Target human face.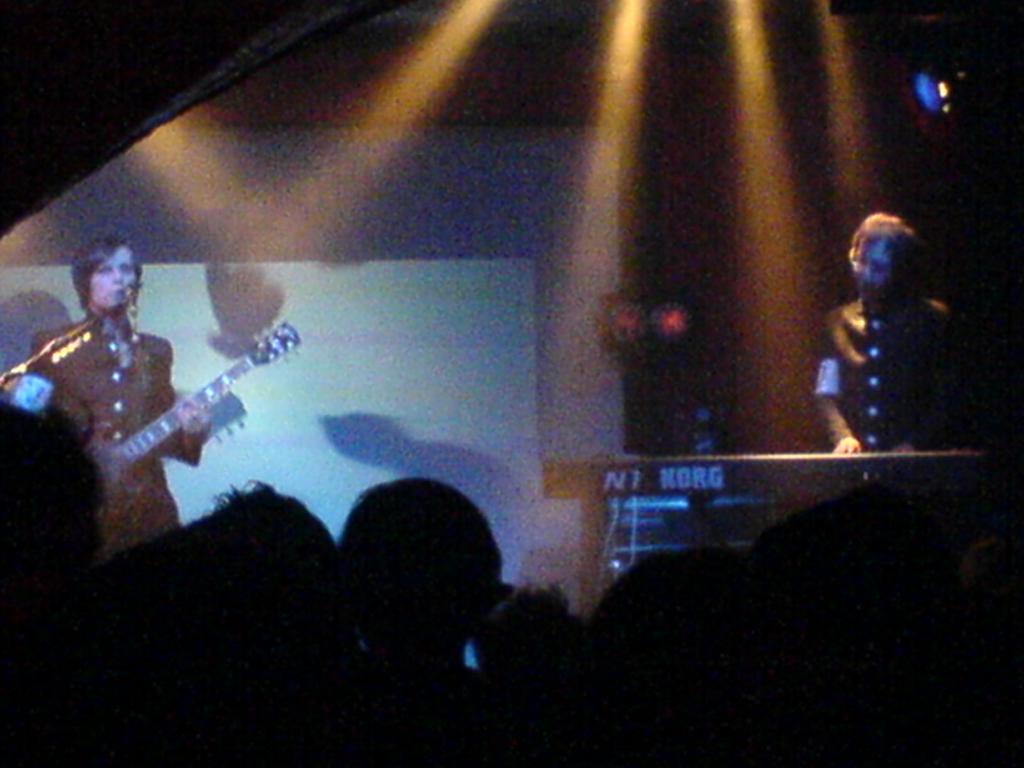
Target region: 857,242,904,292.
